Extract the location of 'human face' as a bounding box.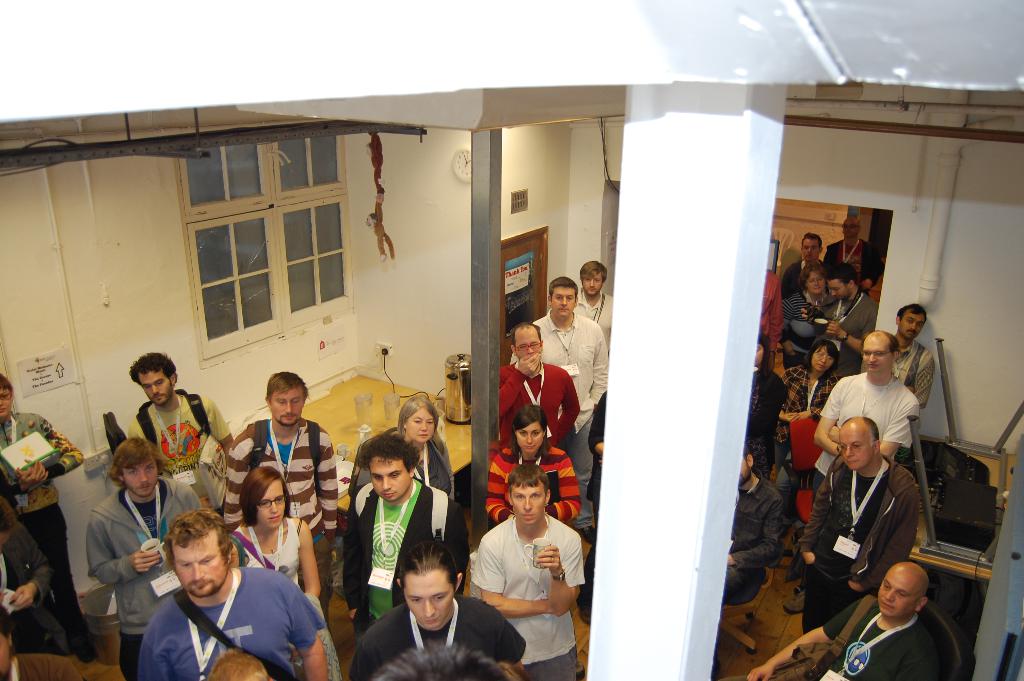
{"x1": 874, "y1": 579, "x2": 913, "y2": 619}.
